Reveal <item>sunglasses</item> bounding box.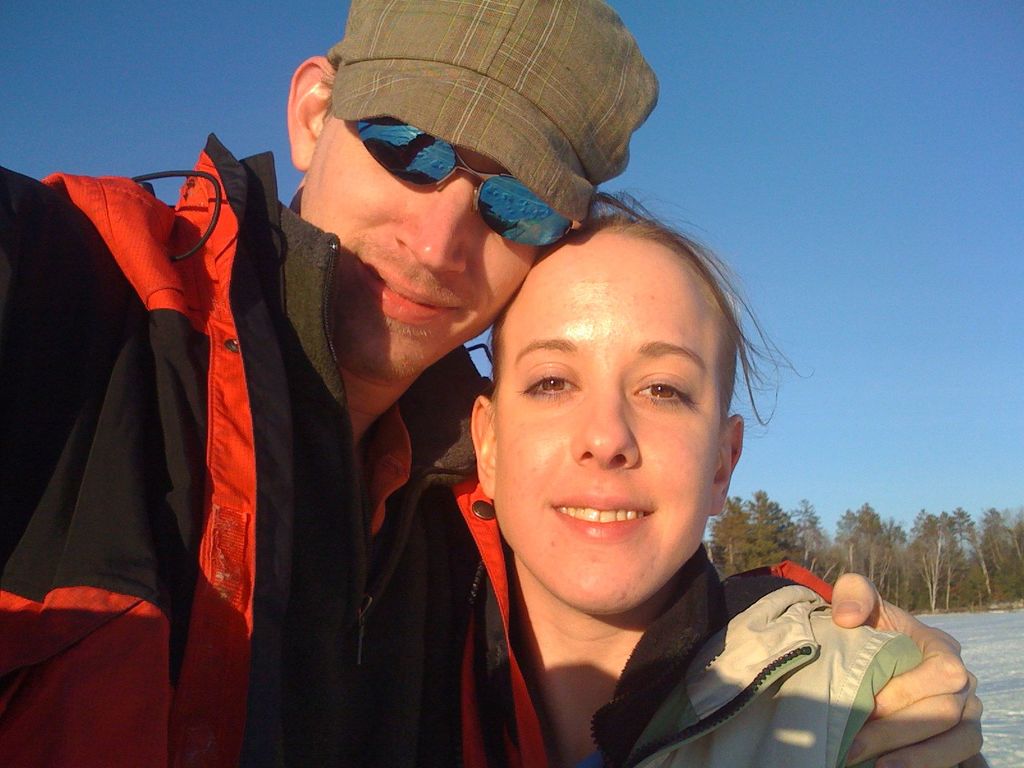
Revealed: <box>361,115,572,252</box>.
